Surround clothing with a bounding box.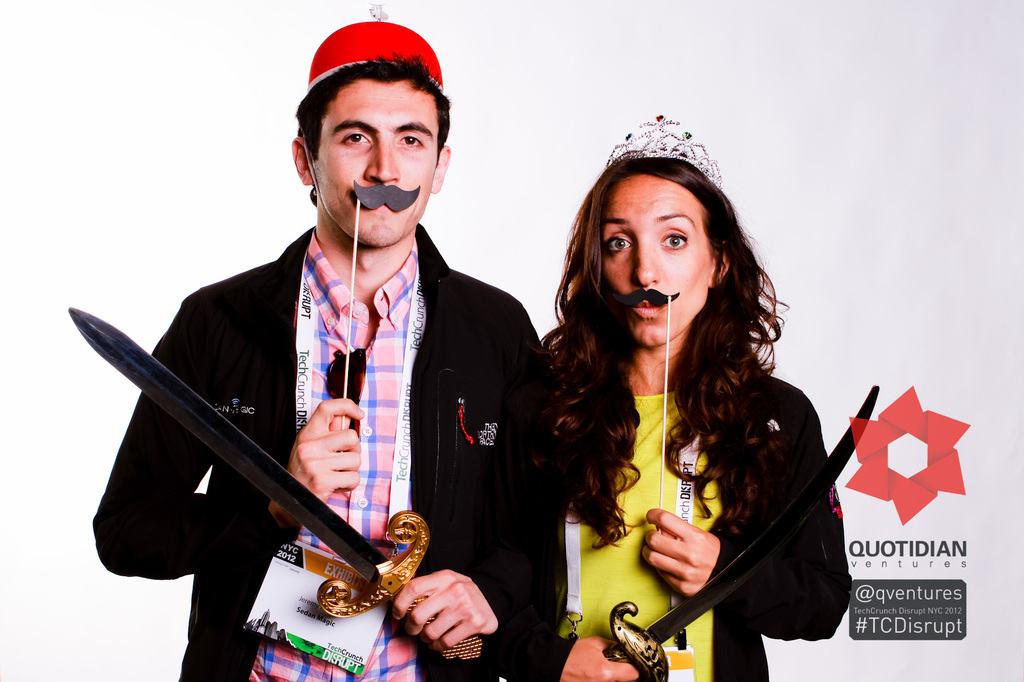
489/363/850/681.
